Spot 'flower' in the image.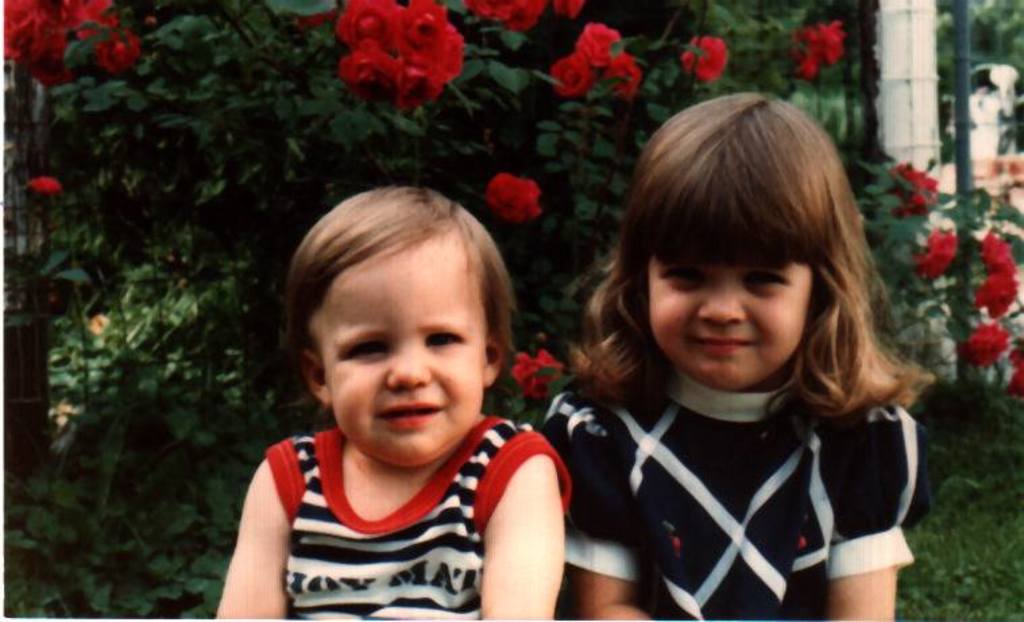
'flower' found at [left=53, top=402, right=73, bottom=426].
